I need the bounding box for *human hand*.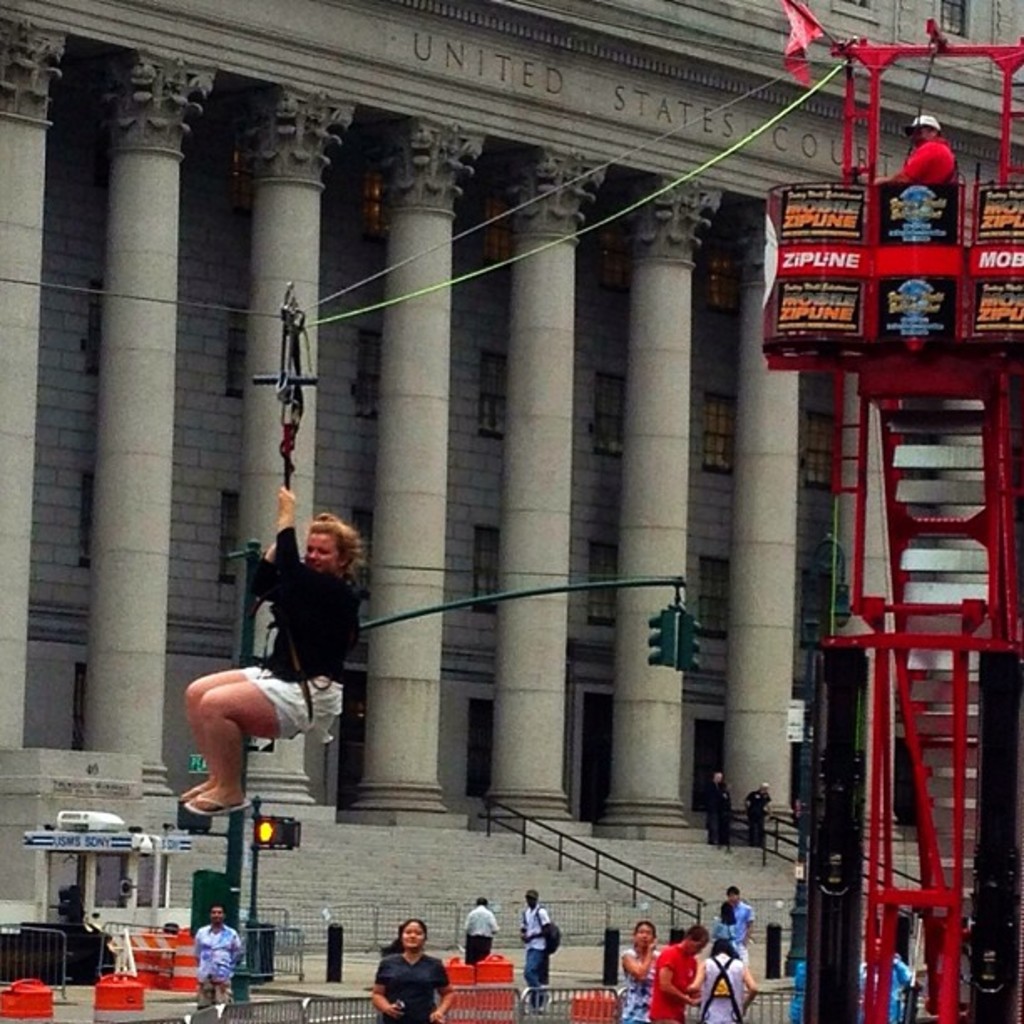
Here it is: locate(271, 487, 303, 509).
